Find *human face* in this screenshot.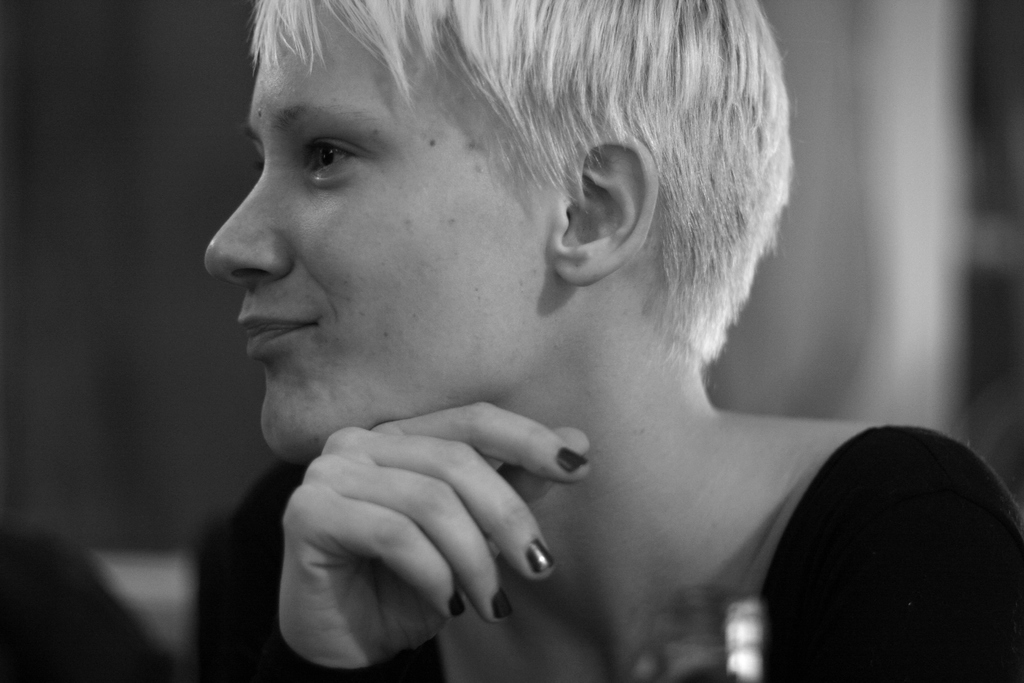
The bounding box for *human face* is left=203, top=0, right=565, bottom=466.
